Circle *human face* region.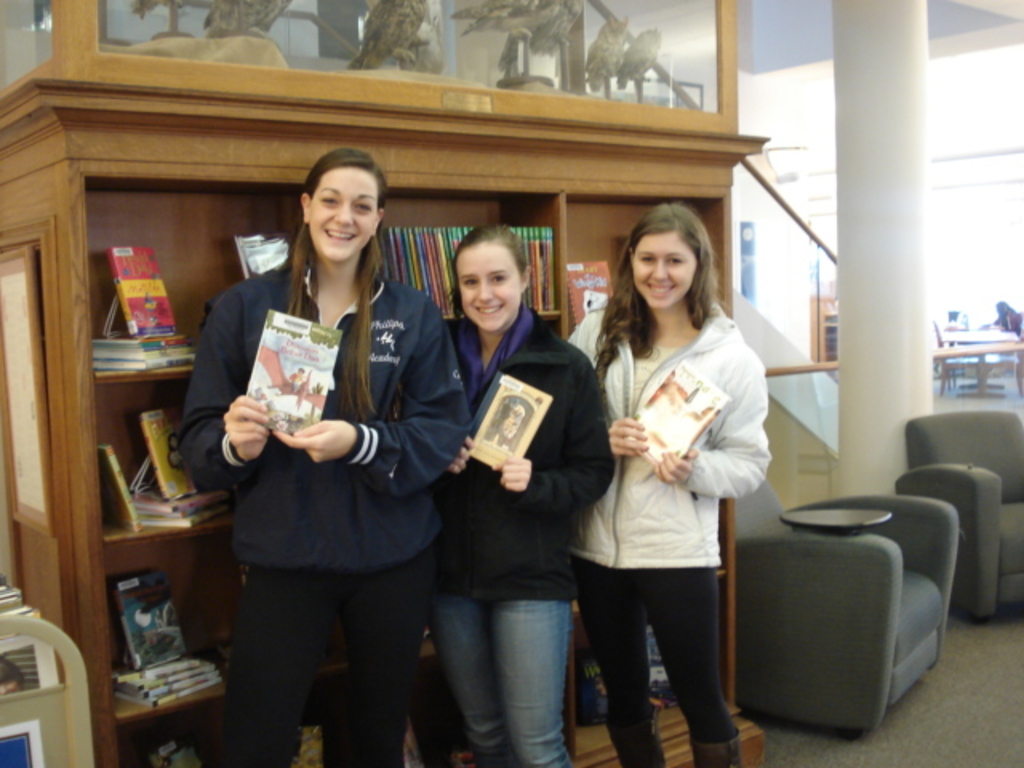
Region: select_region(626, 229, 693, 306).
